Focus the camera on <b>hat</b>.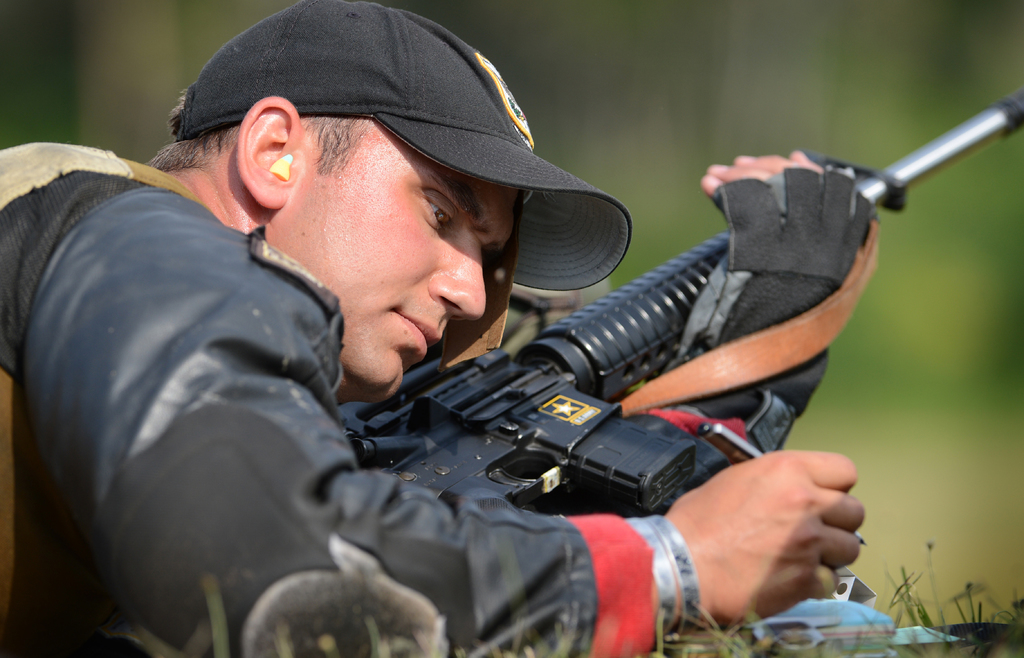
Focus region: [x1=172, y1=0, x2=637, y2=292].
